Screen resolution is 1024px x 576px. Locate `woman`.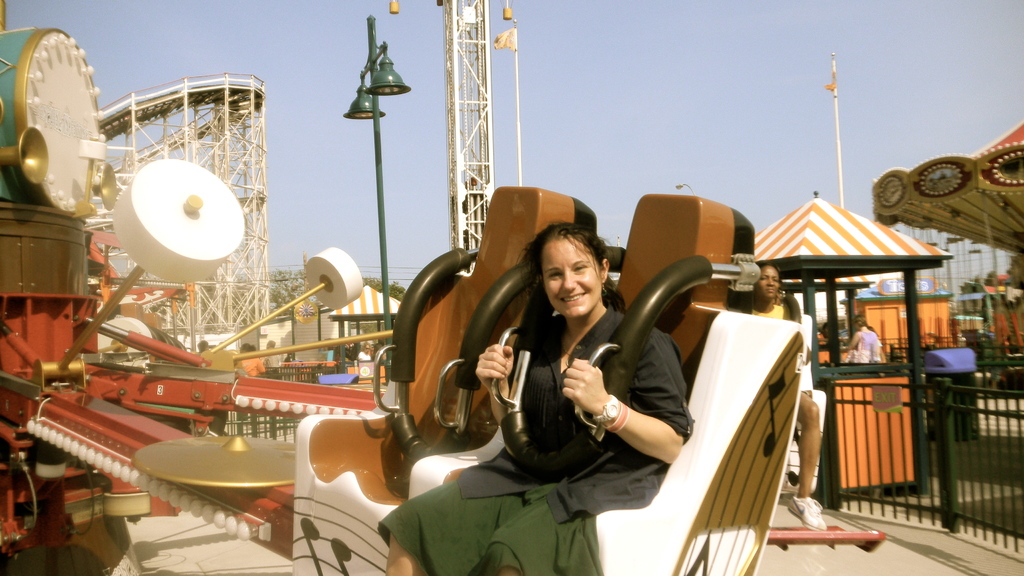
813 312 851 365.
